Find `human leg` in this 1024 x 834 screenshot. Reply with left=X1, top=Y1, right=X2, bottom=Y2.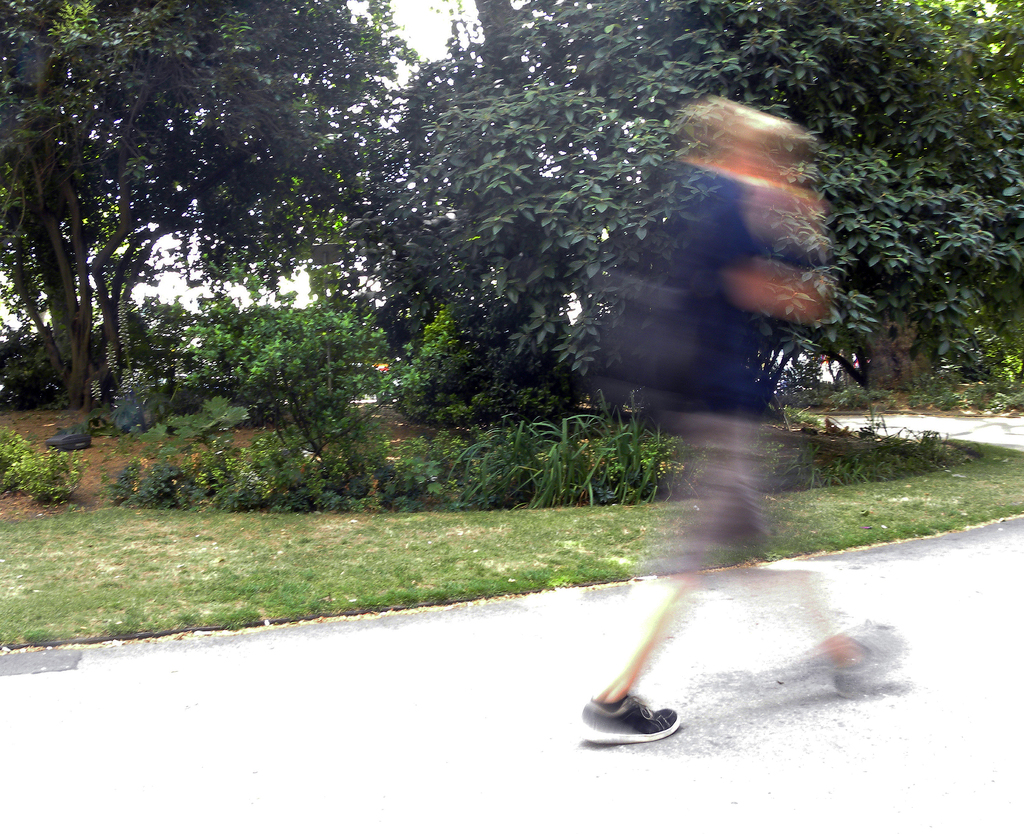
left=761, top=527, right=899, bottom=698.
